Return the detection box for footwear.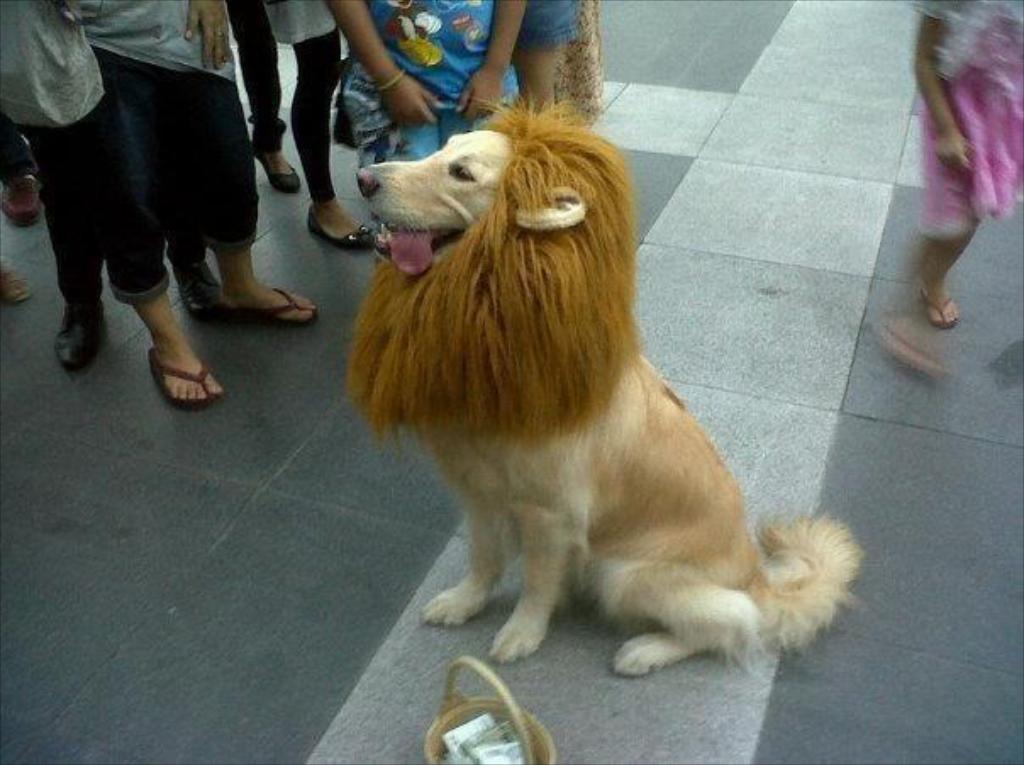
[left=232, top=285, right=315, bottom=329].
